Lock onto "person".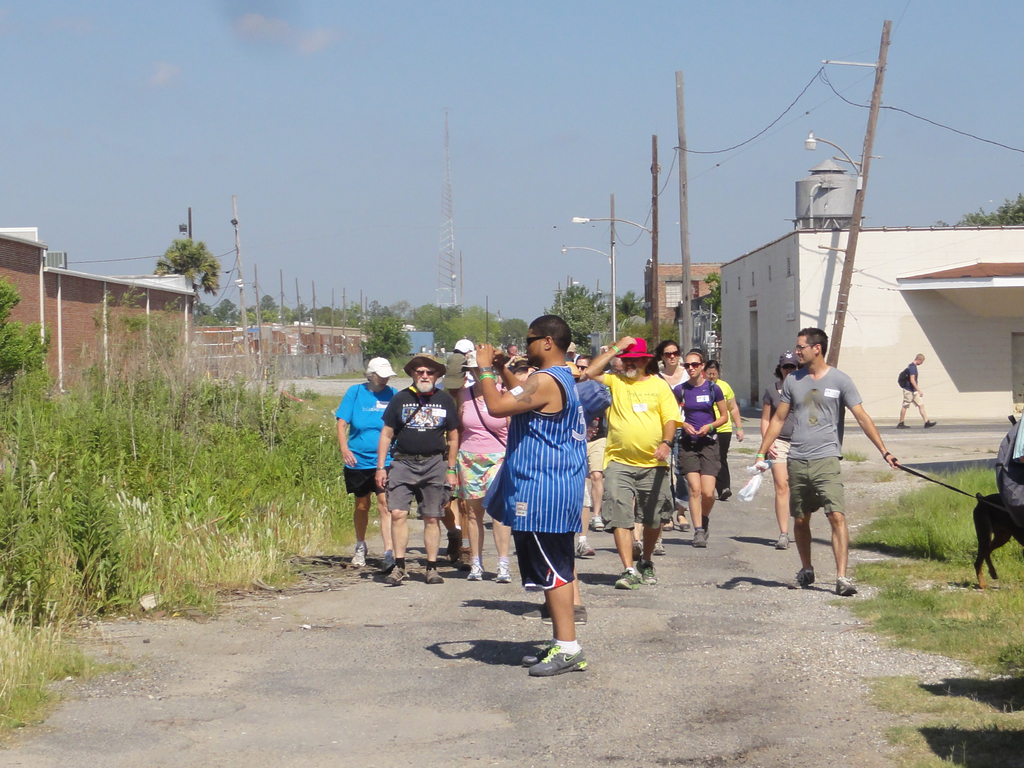
Locked: left=760, top=351, right=809, bottom=548.
